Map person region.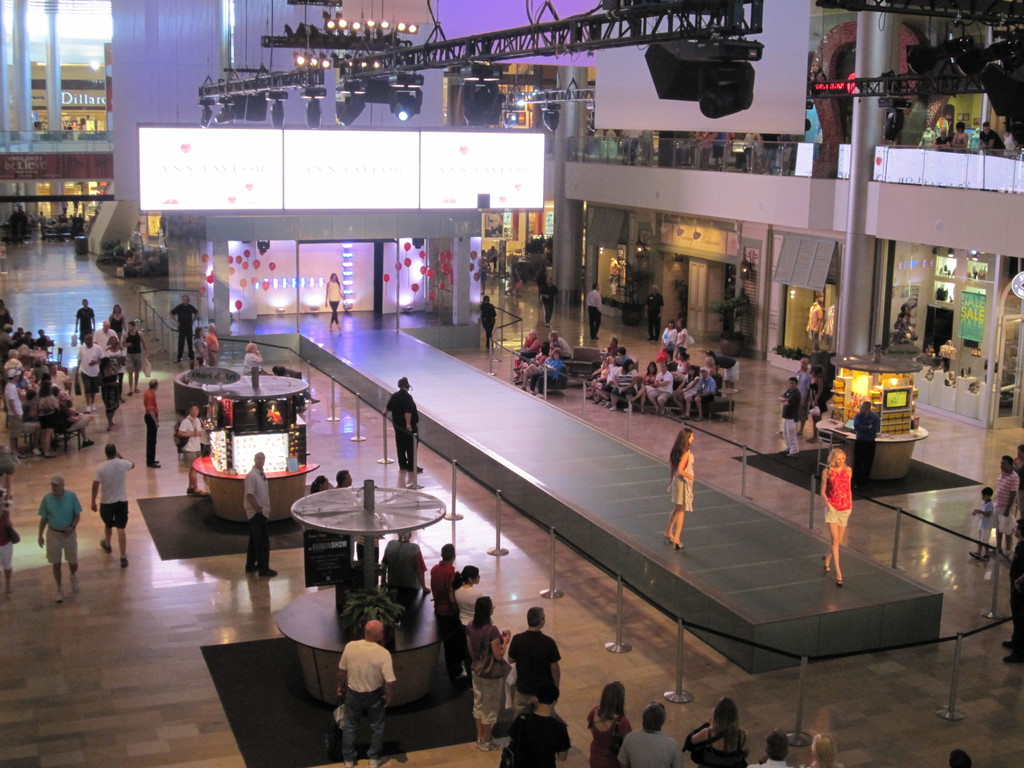
Mapped to locate(779, 376, 800, 452).
